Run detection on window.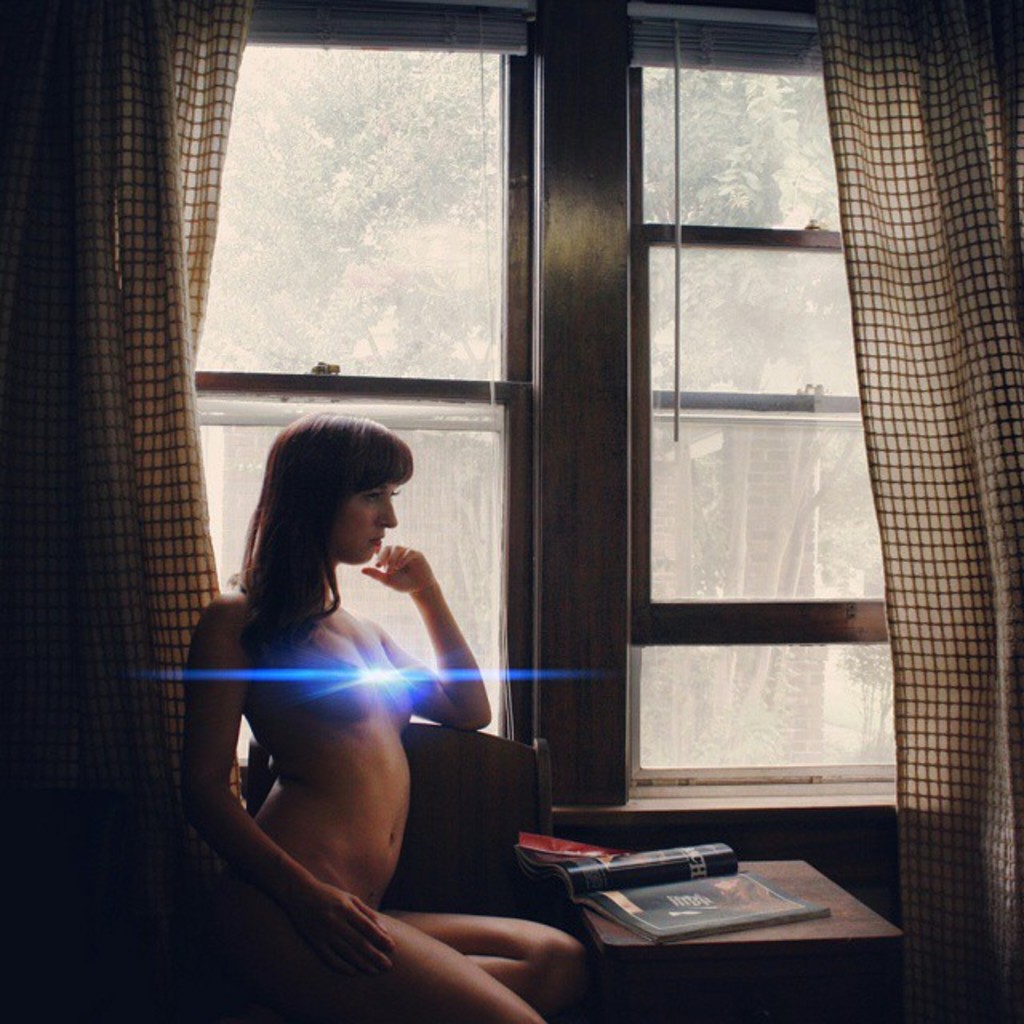
Result: locate(189, 0, 536, 736).
